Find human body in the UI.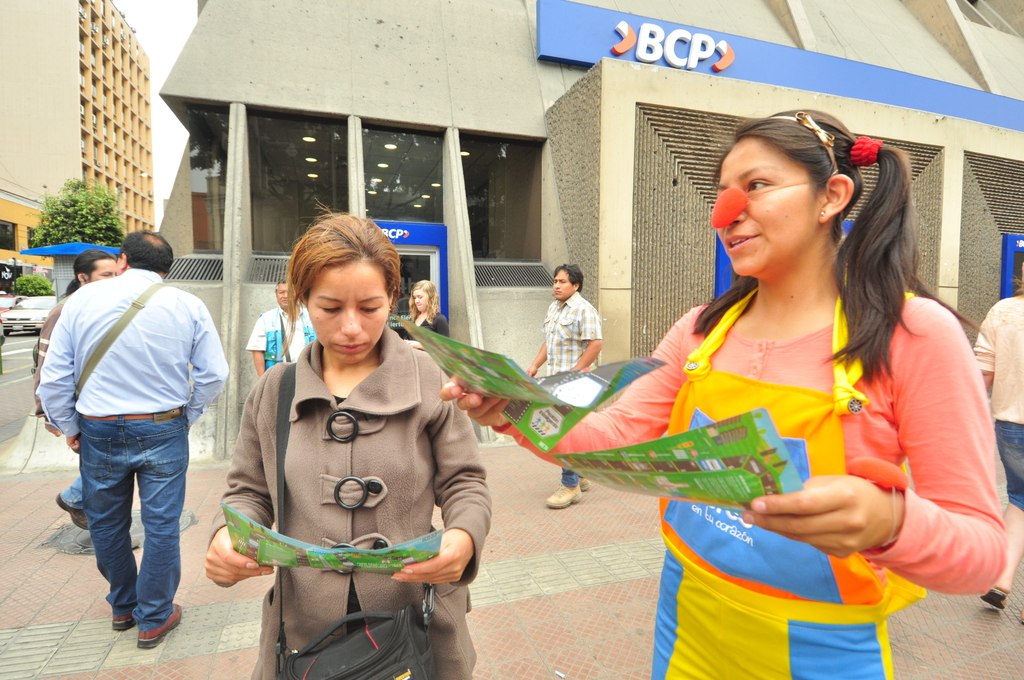
UI element at 245, 305, 323, 377.
